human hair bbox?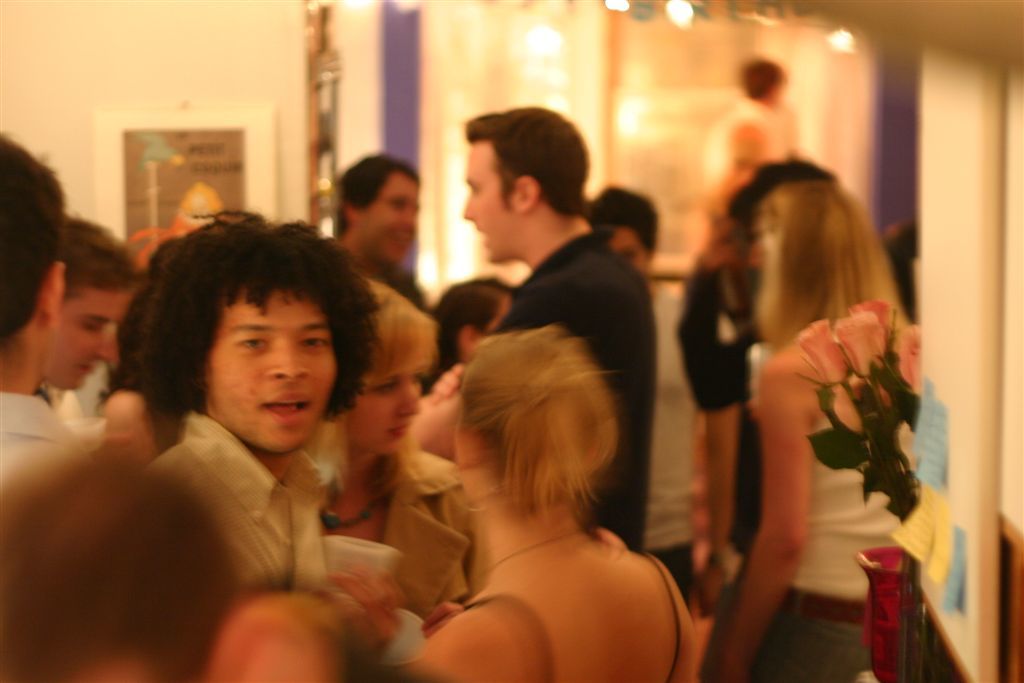
[581,185,654,247]
